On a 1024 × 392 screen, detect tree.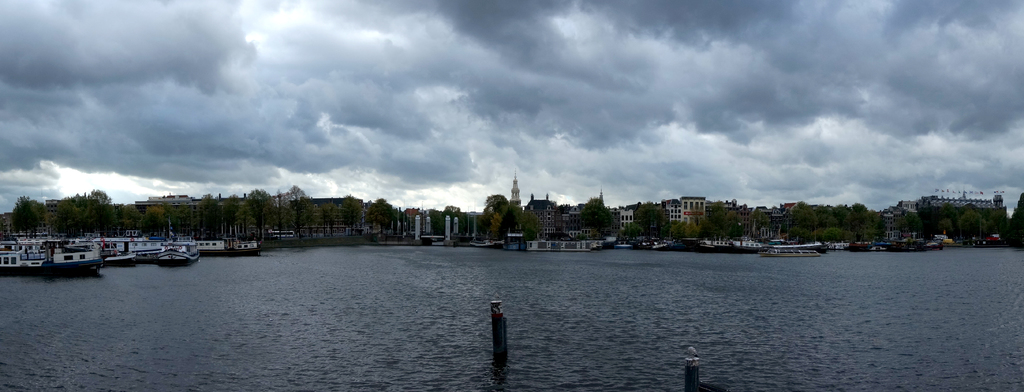
[319,209,335,238].
